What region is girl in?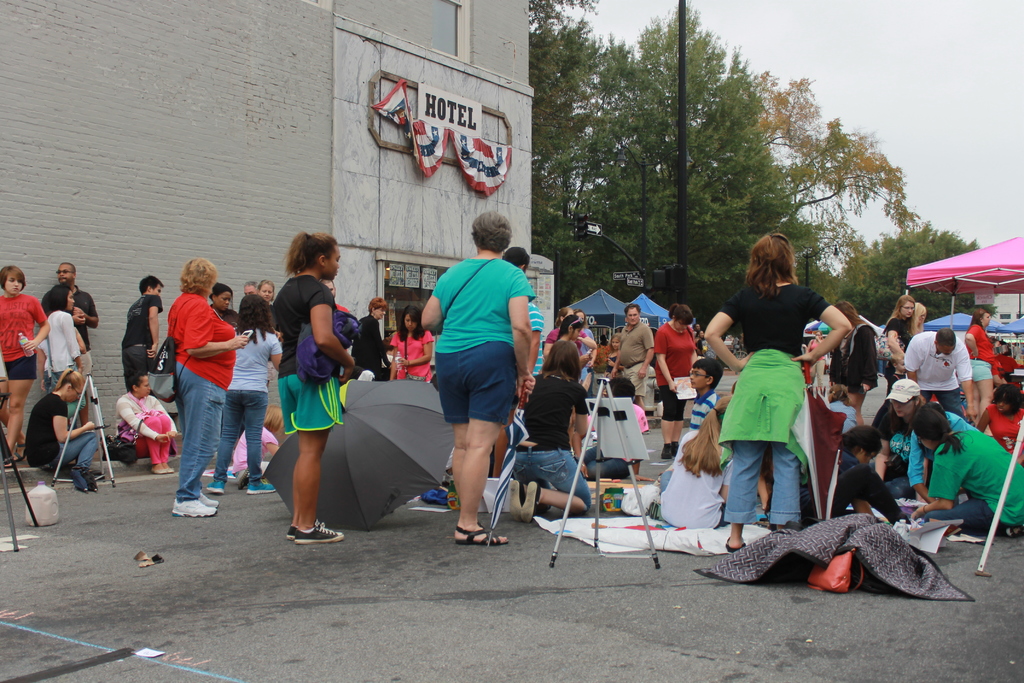
locate(703, 233, 858, 543).
